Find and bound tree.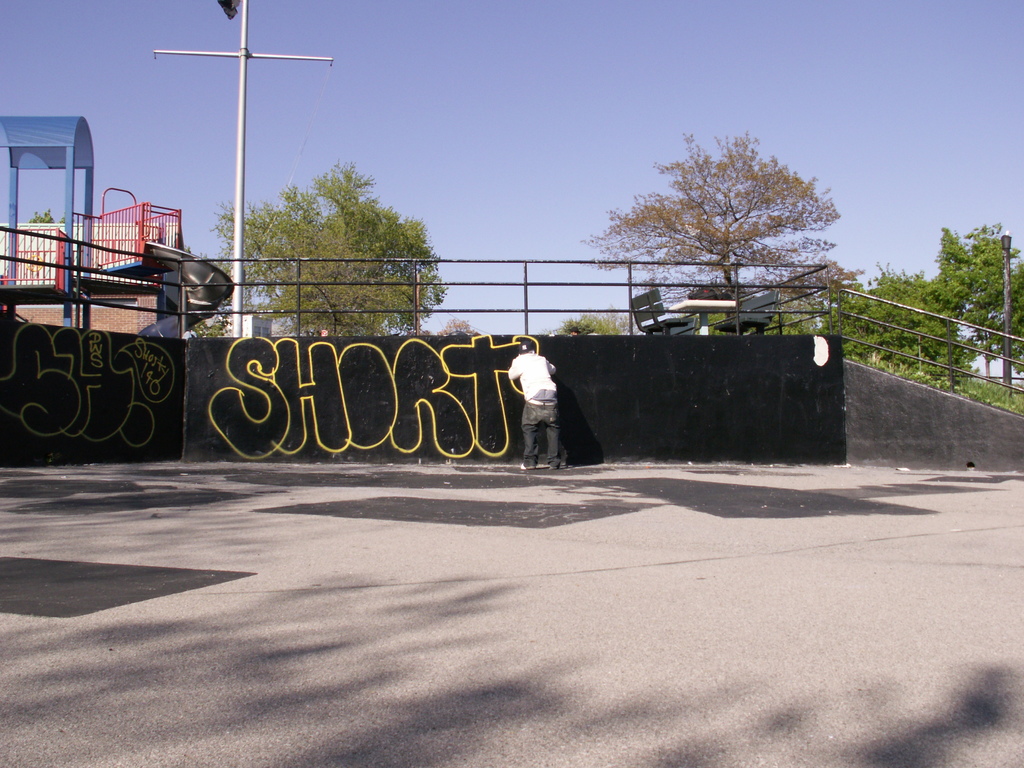
Bound: 181 243 236 337.
